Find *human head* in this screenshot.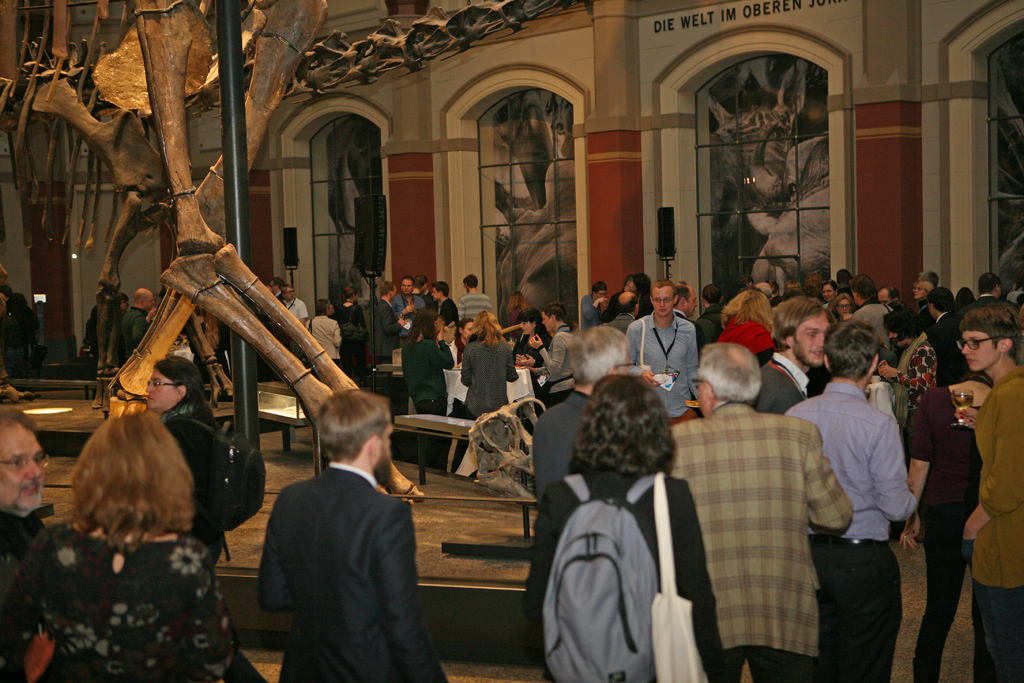
The bounding box for *human head* is bbox=[976, 272, 1001, 295].
